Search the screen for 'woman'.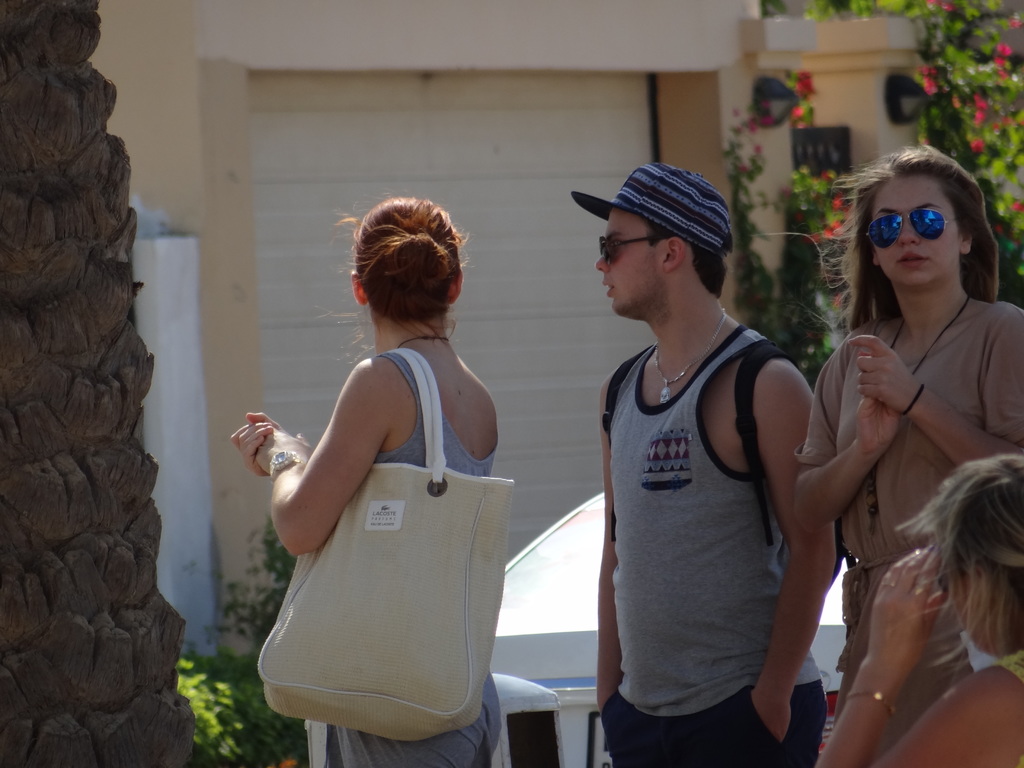
Found at 806:447:1022:767.
